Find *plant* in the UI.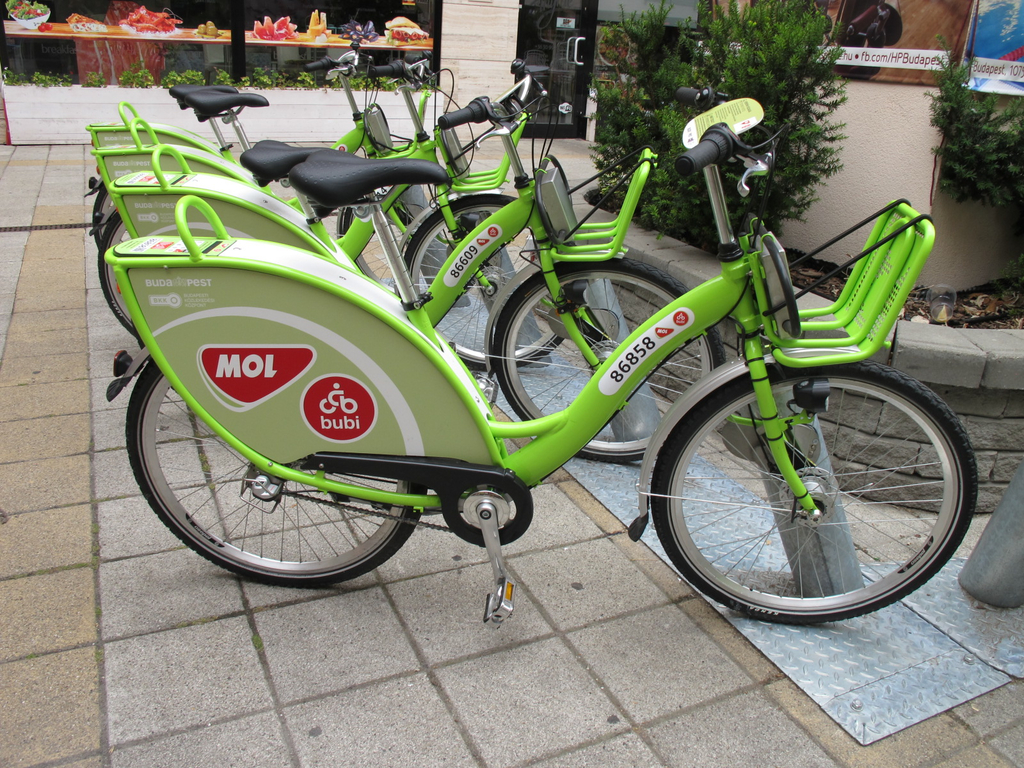
UI element at 296 71 316 90.
